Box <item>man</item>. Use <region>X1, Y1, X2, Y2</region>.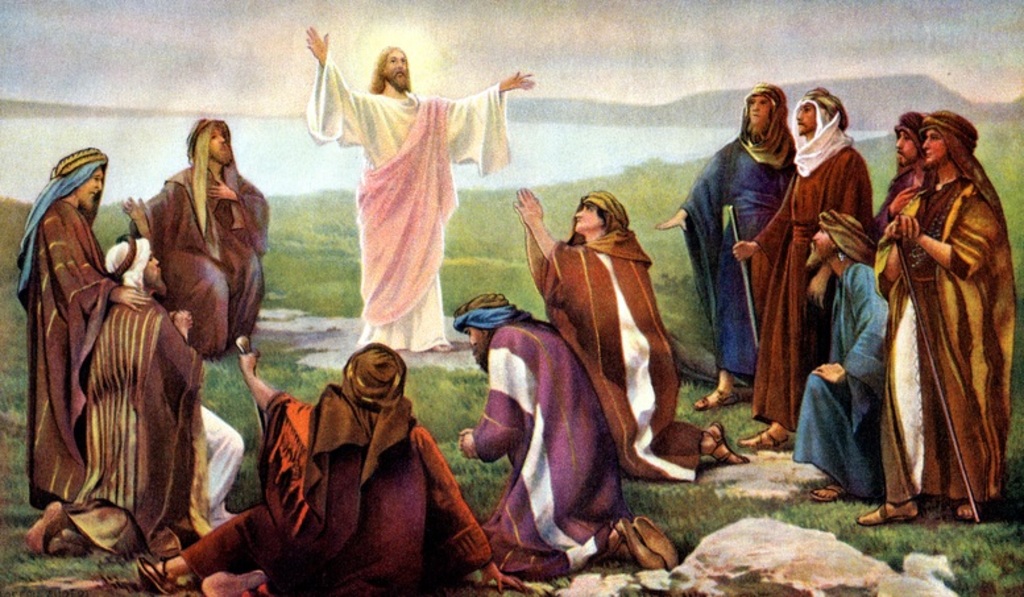
<region>792, 207, 894, 501</region>.
